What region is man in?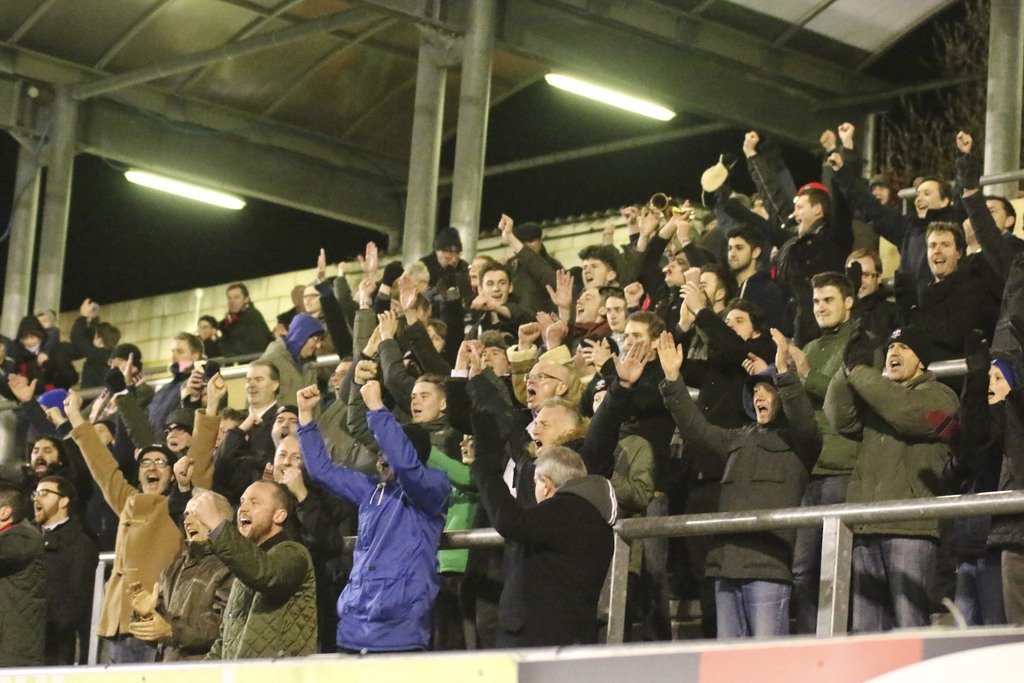
{"left": 394, "top": 258, "right": 433, "bottom": 299}.
